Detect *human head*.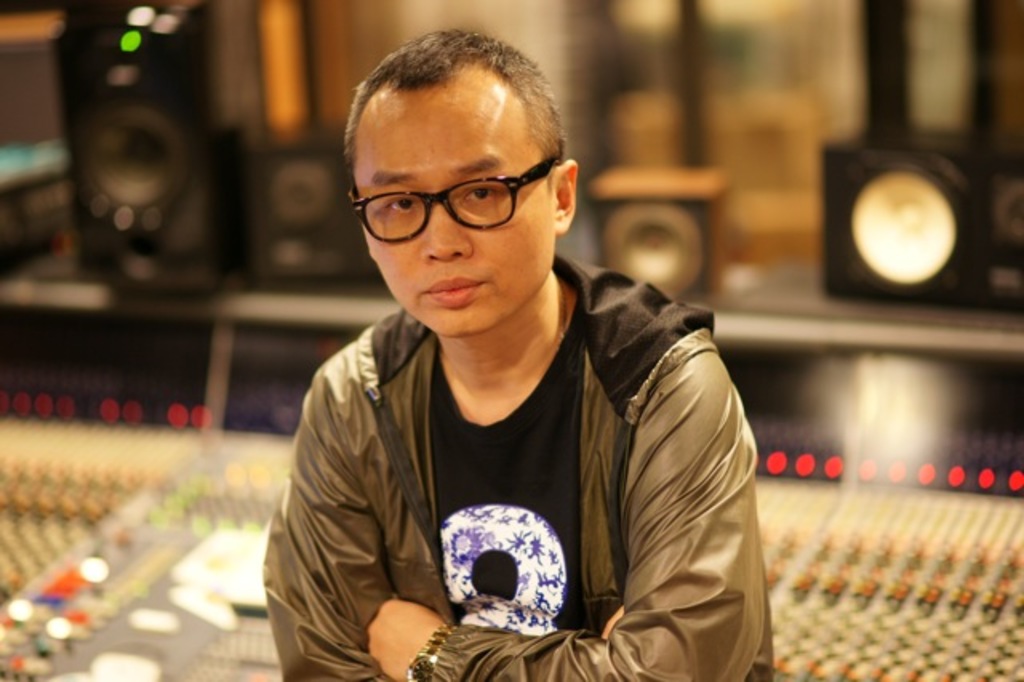
Detected at (333, 19, 590, 335).
